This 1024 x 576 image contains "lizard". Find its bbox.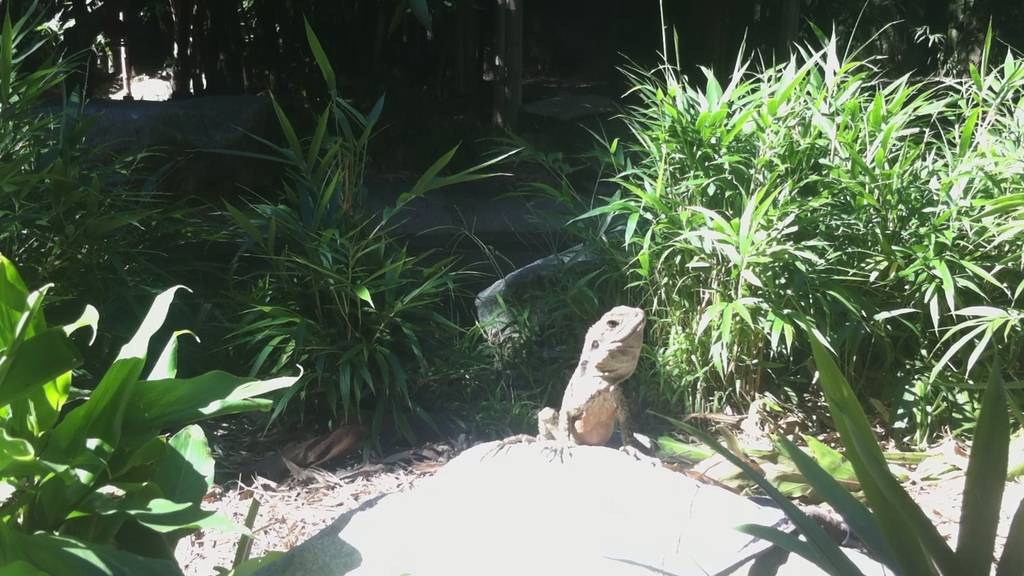
detection(546, 297, 660, 469).
